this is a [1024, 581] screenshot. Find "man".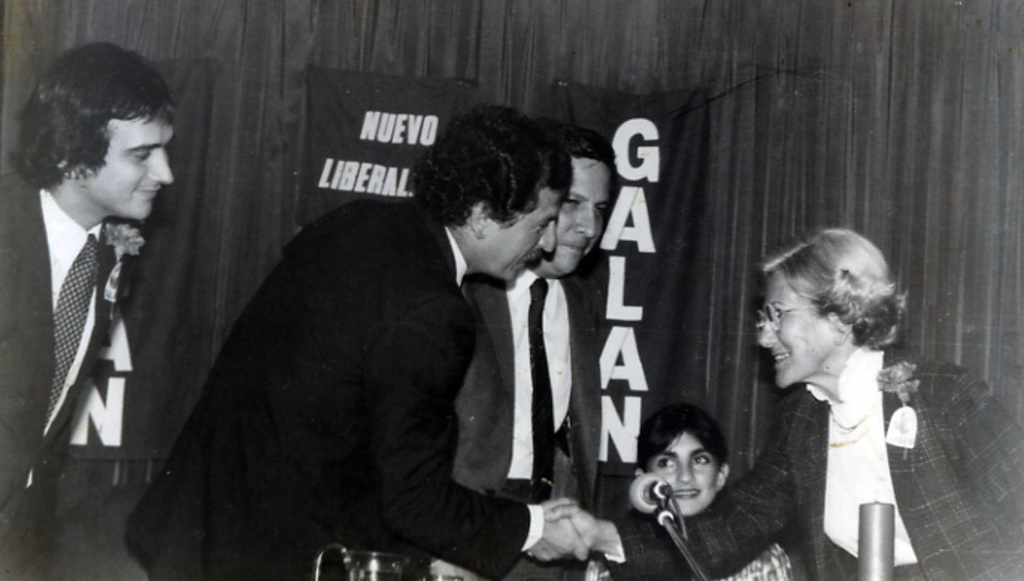
Bounding box: [7, 52, 207, 518].
